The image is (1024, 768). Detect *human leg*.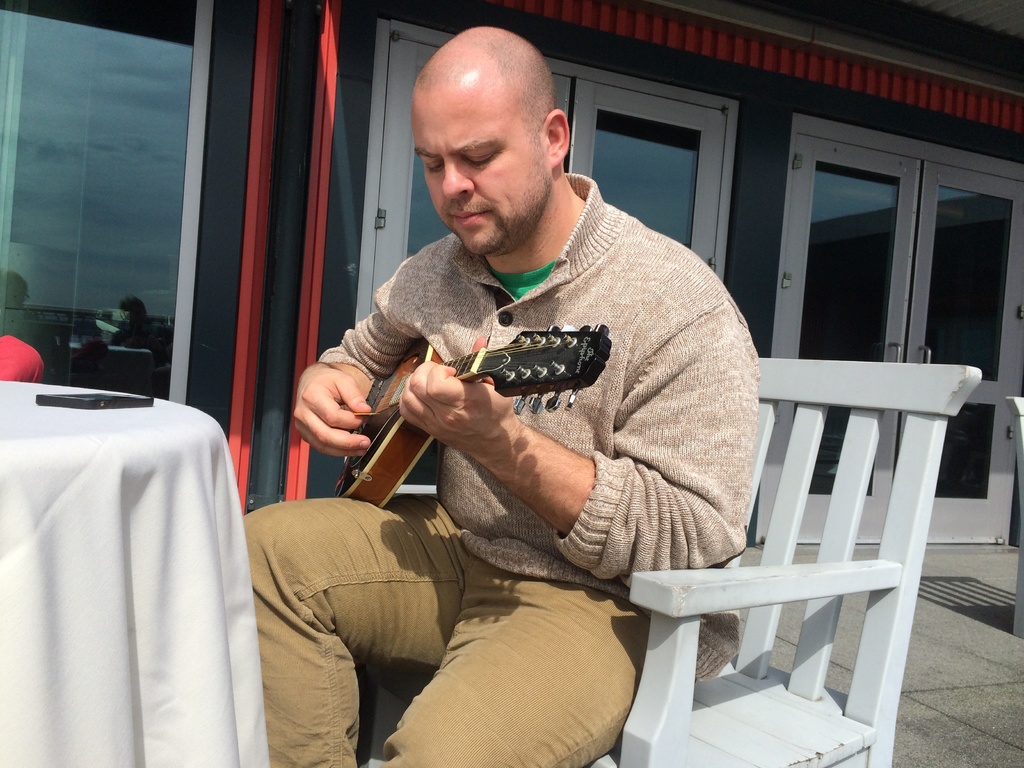
Detection: {"x1": 390, "y1": 568, "x2": 648, "y2": 767}.
